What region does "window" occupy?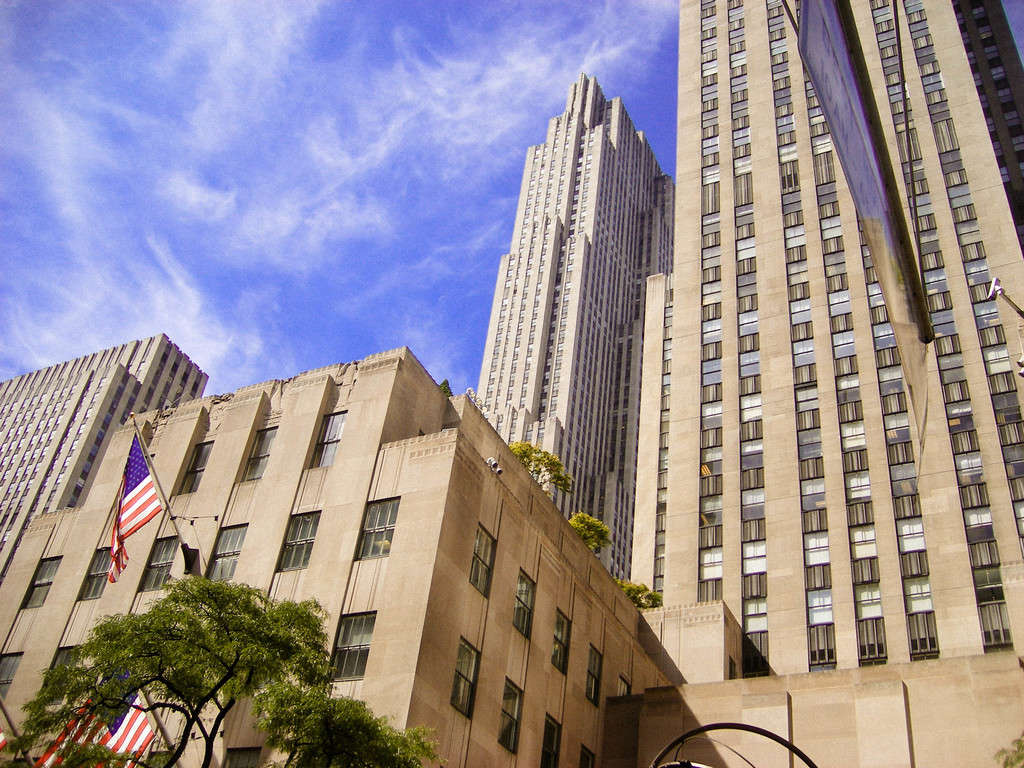
18:556:60:605.
